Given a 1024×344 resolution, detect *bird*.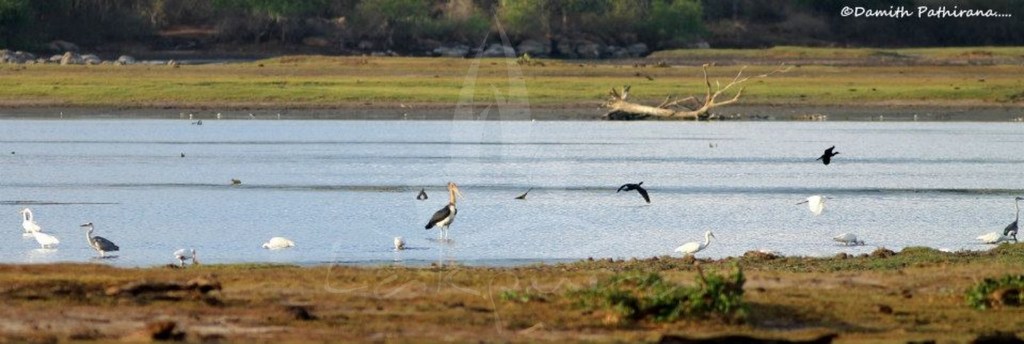
973,225,1005,248.
